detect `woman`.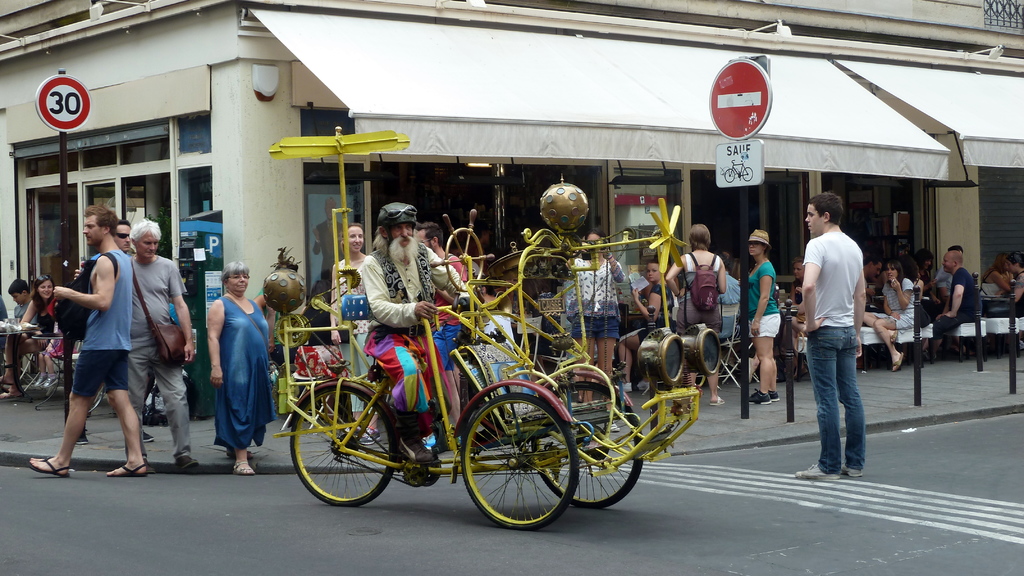
Detected at Rect(985, 248, 1016, 291).
